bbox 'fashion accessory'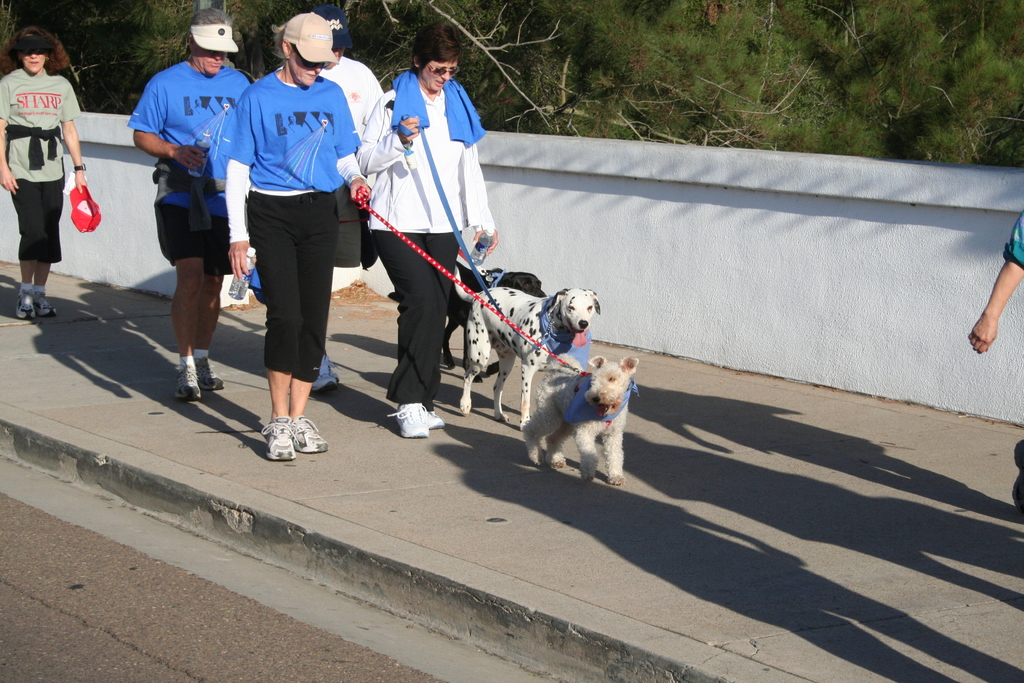
<region>294, 45, 332, 69</region>
